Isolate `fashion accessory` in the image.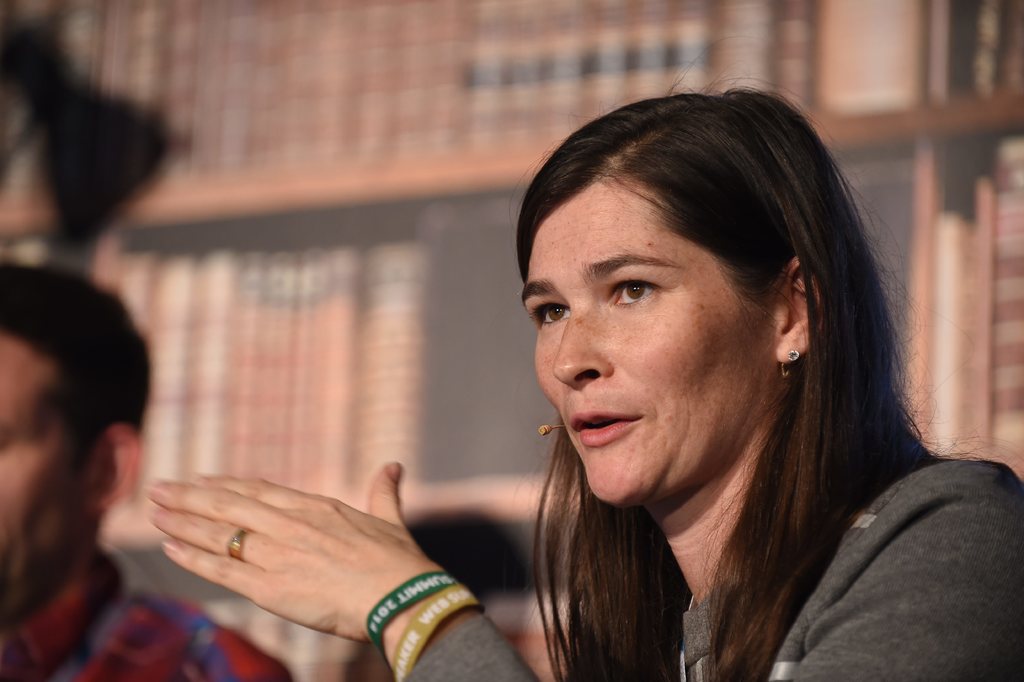
Isolated region: 782/349/799/382.
